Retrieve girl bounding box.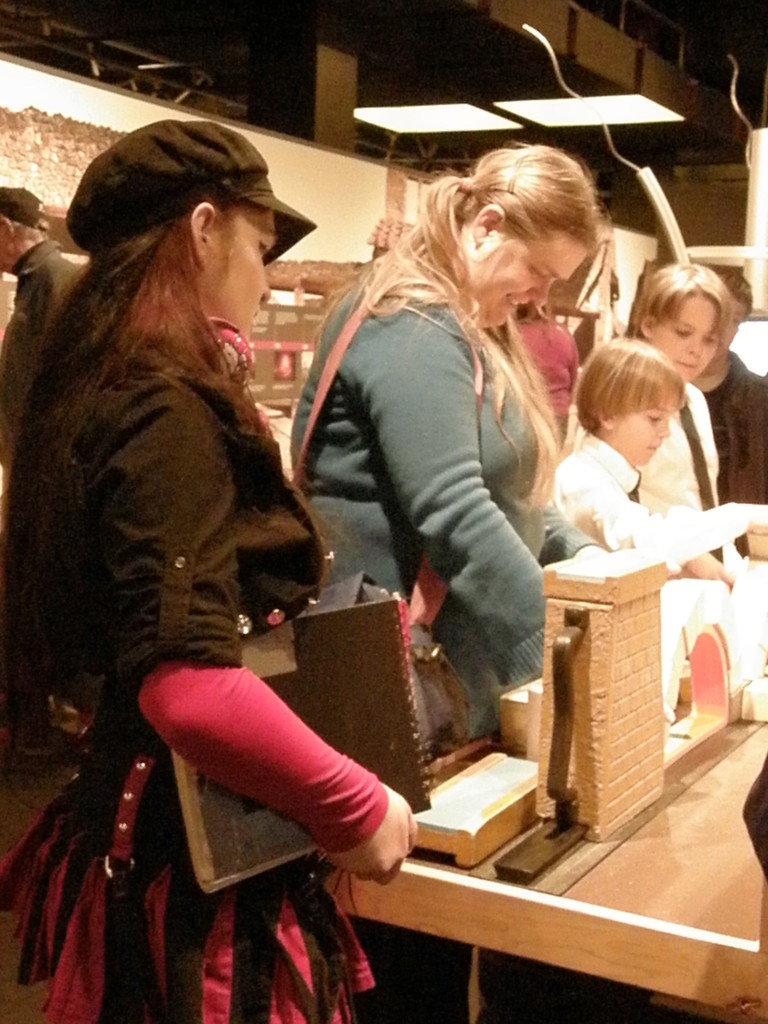
Bounding box: detection(628, 267, 717, 516).
